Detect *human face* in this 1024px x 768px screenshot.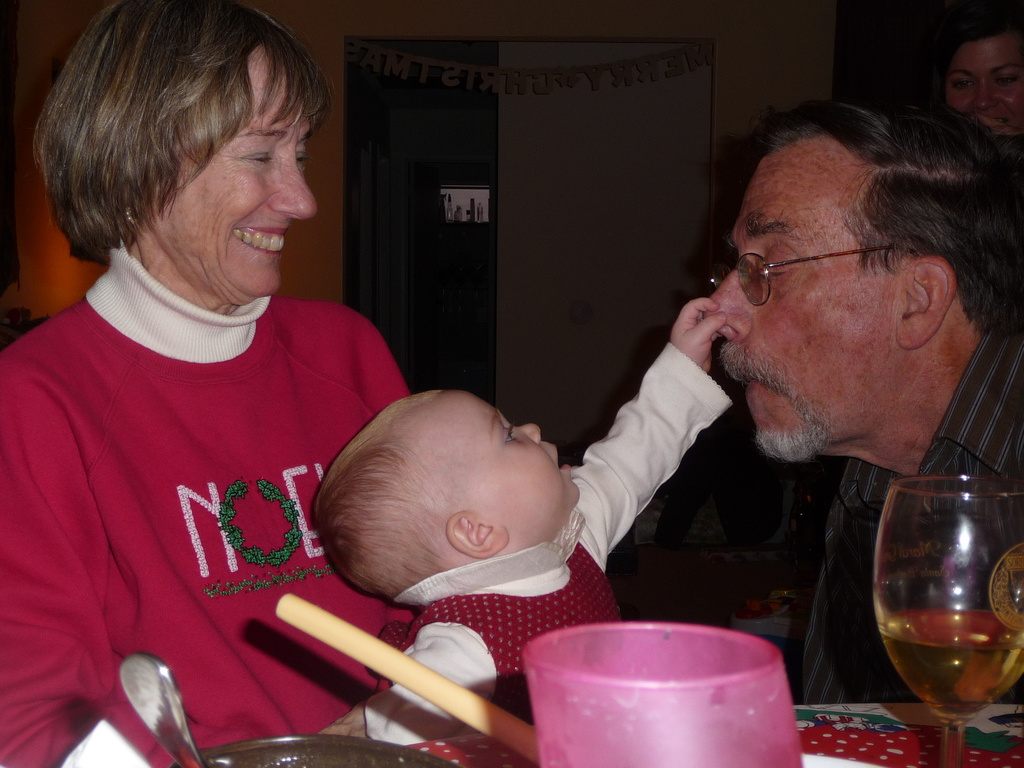
Detection: {"x1": 702, "y1": 134, "x2": 900, "y2": 459}.
